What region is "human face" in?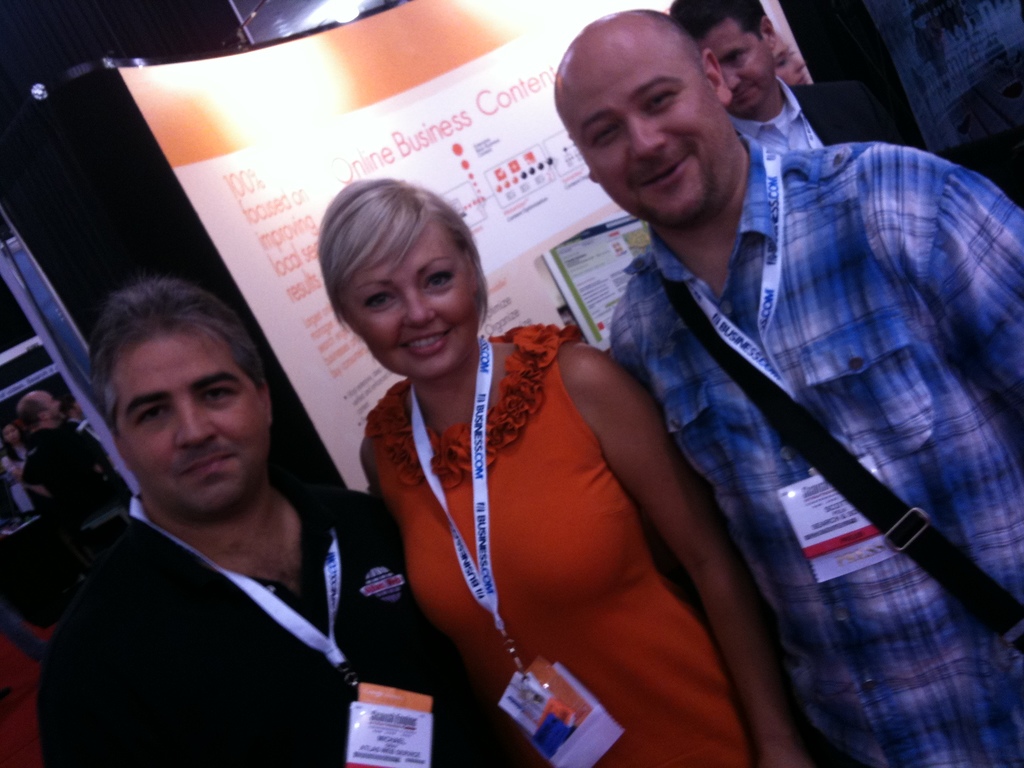
x1=332 y1=220 x2=480 y2=385.
